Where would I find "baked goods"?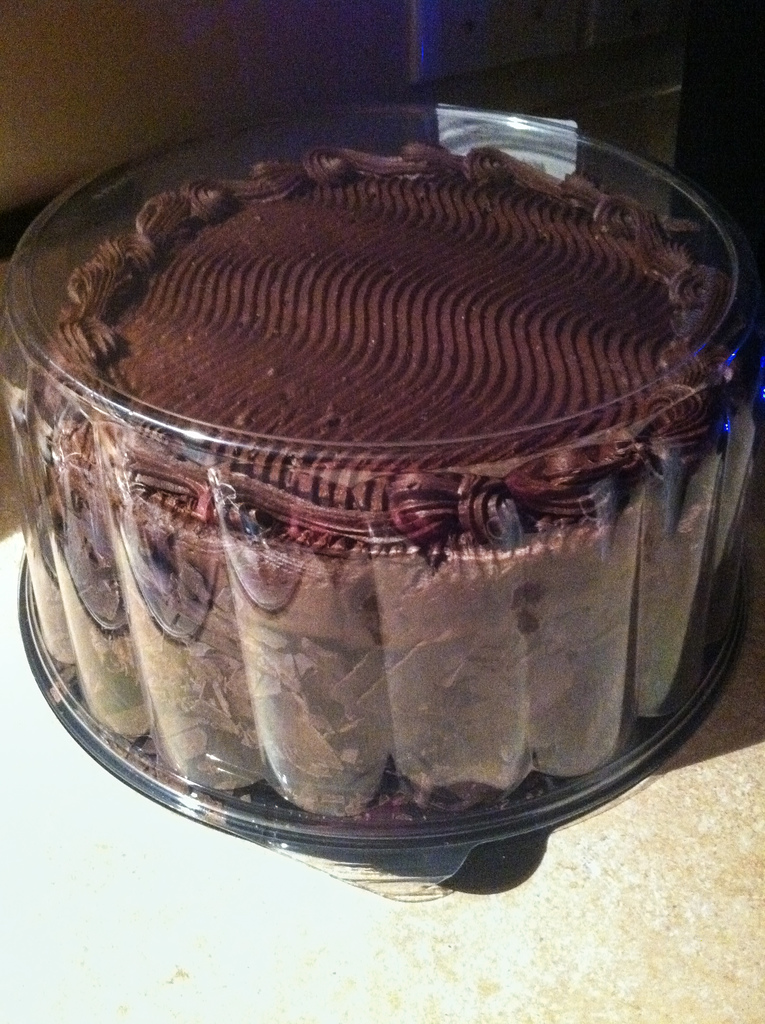
At bbox(38, 132, 749, 856).
